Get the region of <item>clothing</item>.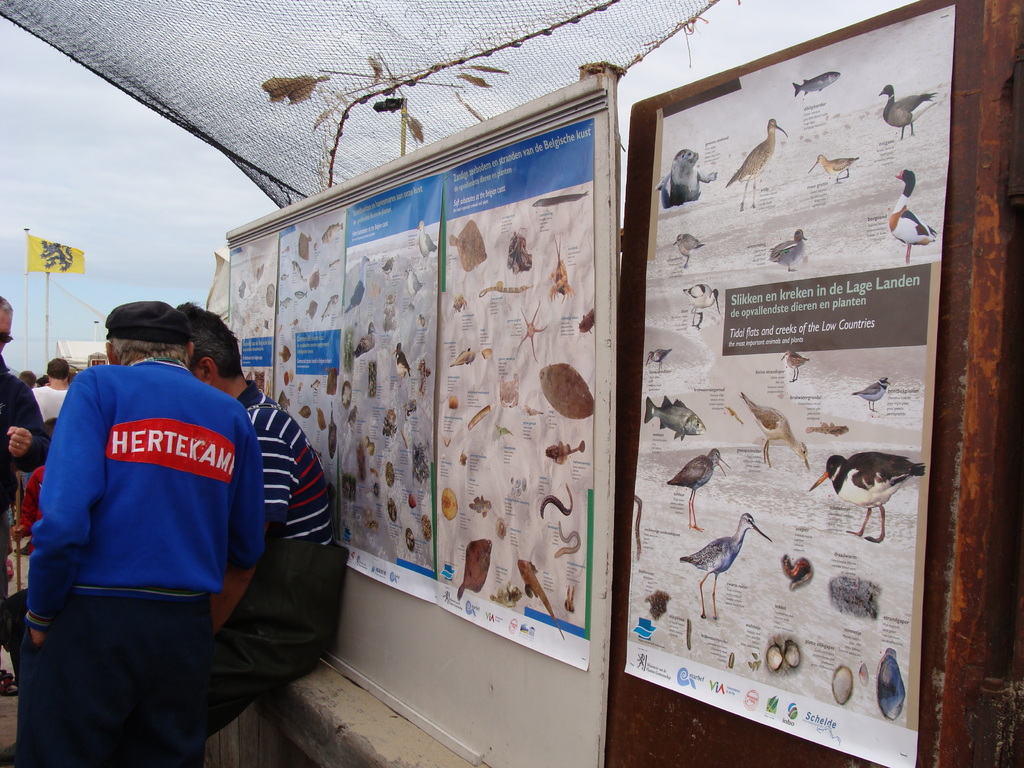
[20, 333, 262, 710].
